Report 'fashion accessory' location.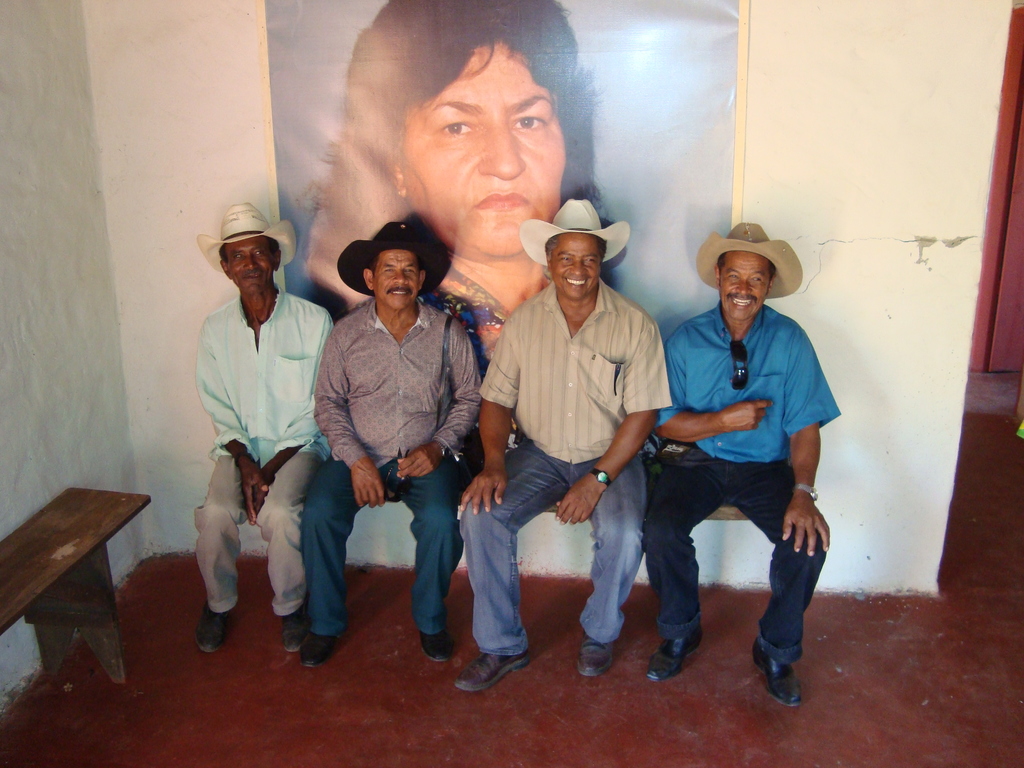
Report: <box>693,217,805,302</box>.
